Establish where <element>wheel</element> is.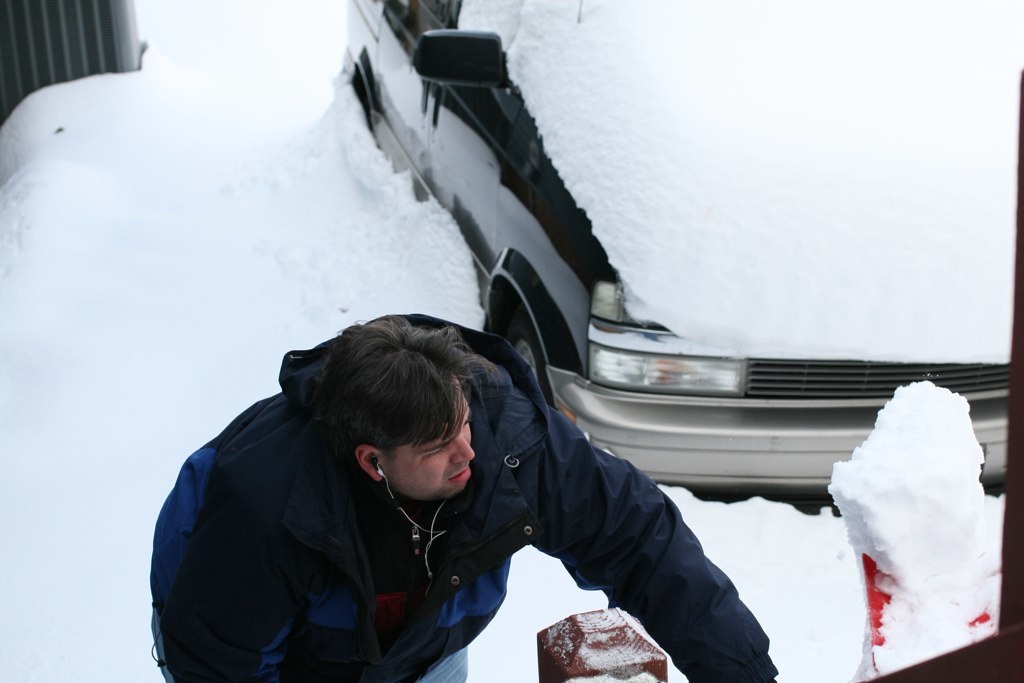
Established at detection(503, 314, 557, 406).
